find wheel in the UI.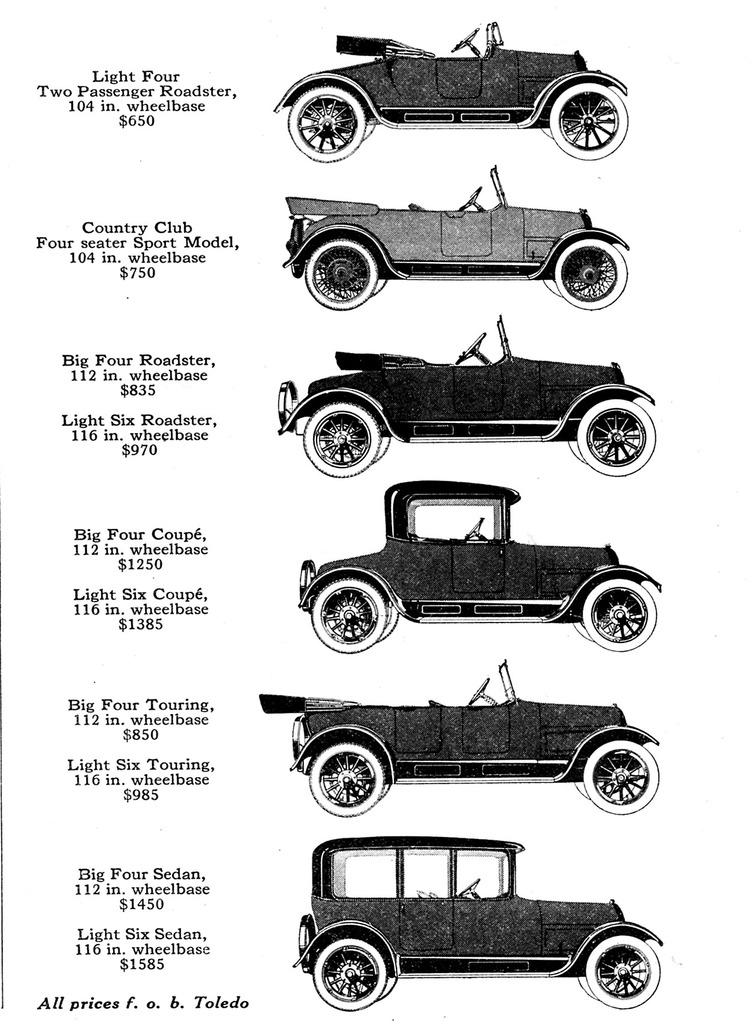
UI element at [x1=467, y1=678, x2=487, y2=707].
